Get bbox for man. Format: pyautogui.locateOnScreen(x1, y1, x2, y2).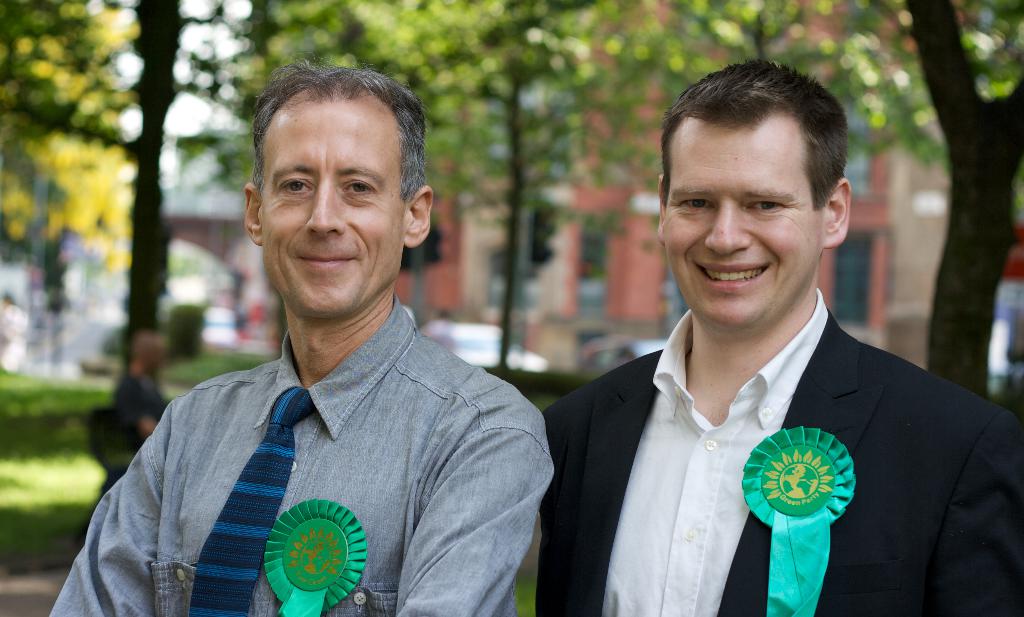
pyautogui.locateOnScreen(514, 79, 1013, 608).
